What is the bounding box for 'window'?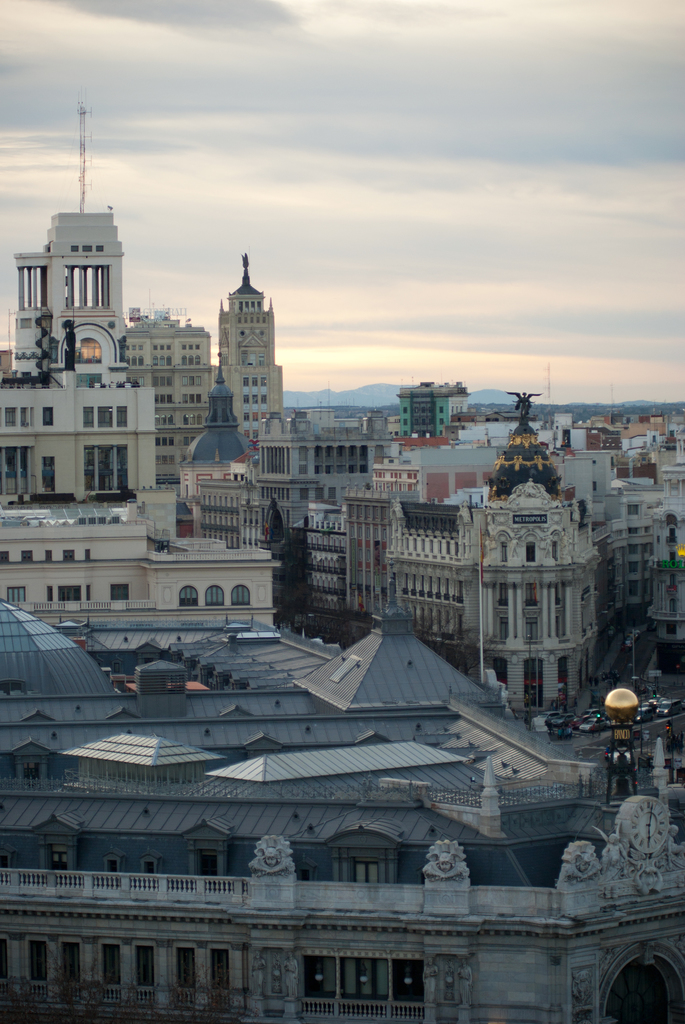
bbox=(82, 243, 93, 253).
